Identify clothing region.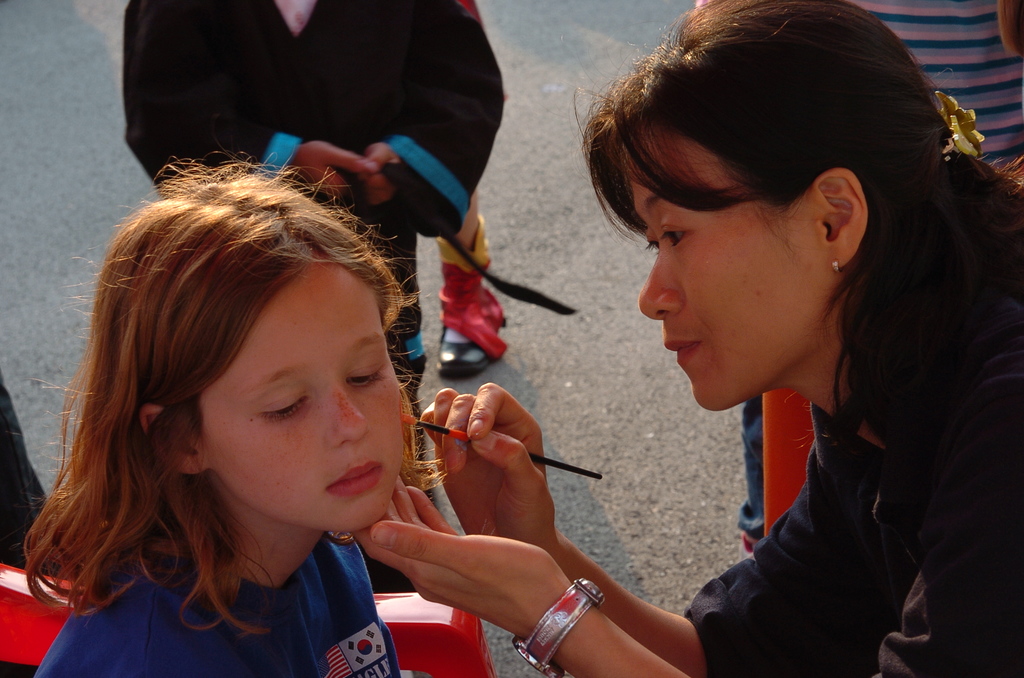
Region: rect(0, 385, 59, 677).
